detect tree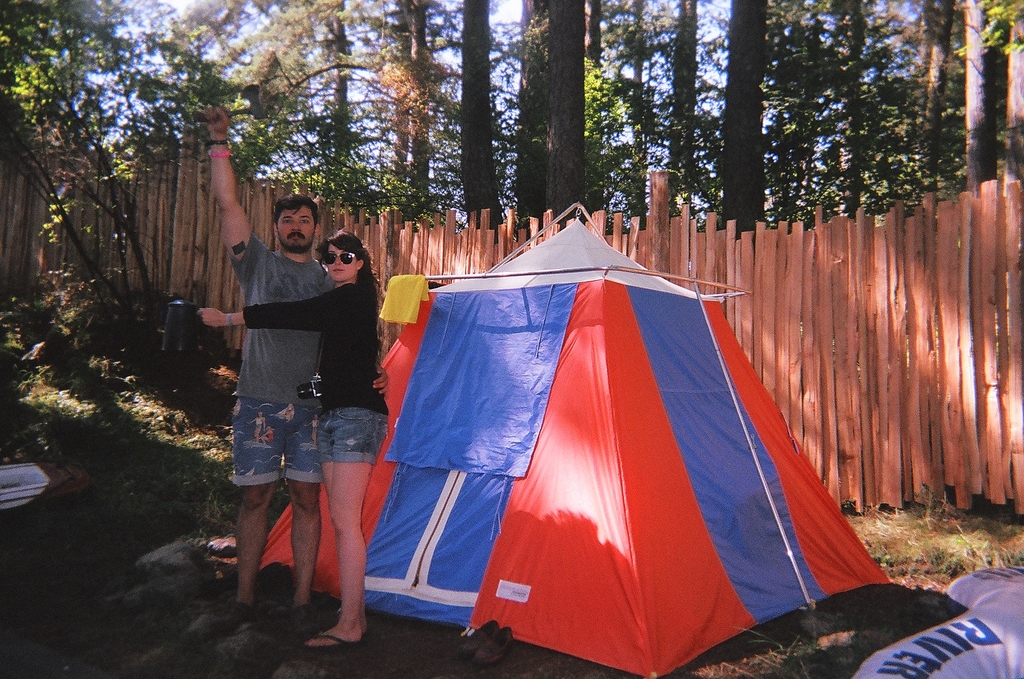
select_region(244, 0, 446, 218)
